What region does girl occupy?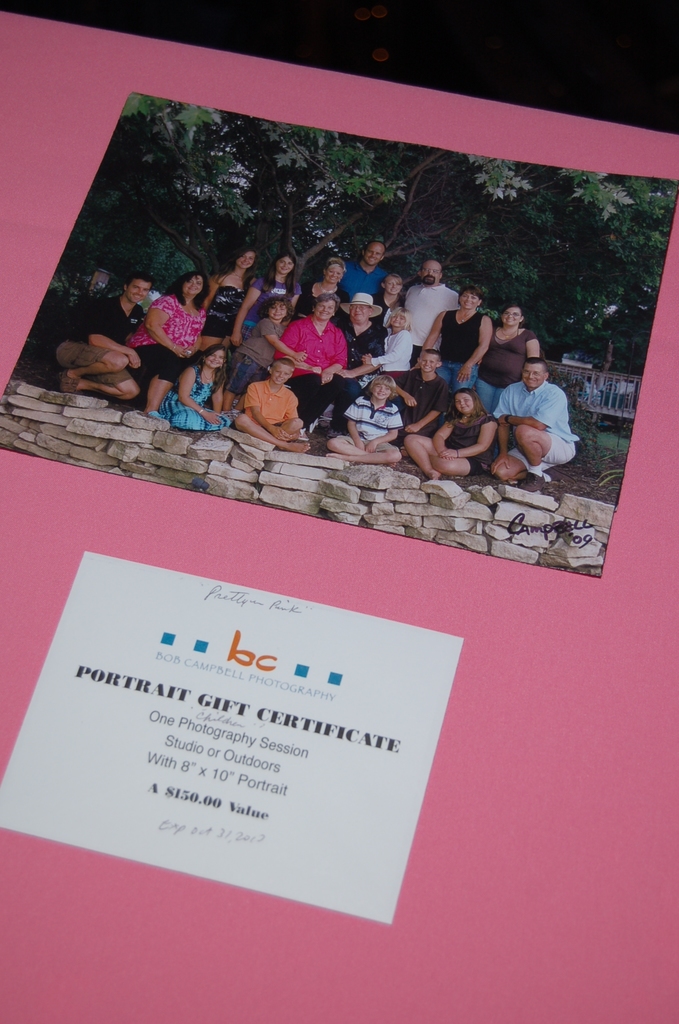
<region>471, 295, 542, 414</region>.
